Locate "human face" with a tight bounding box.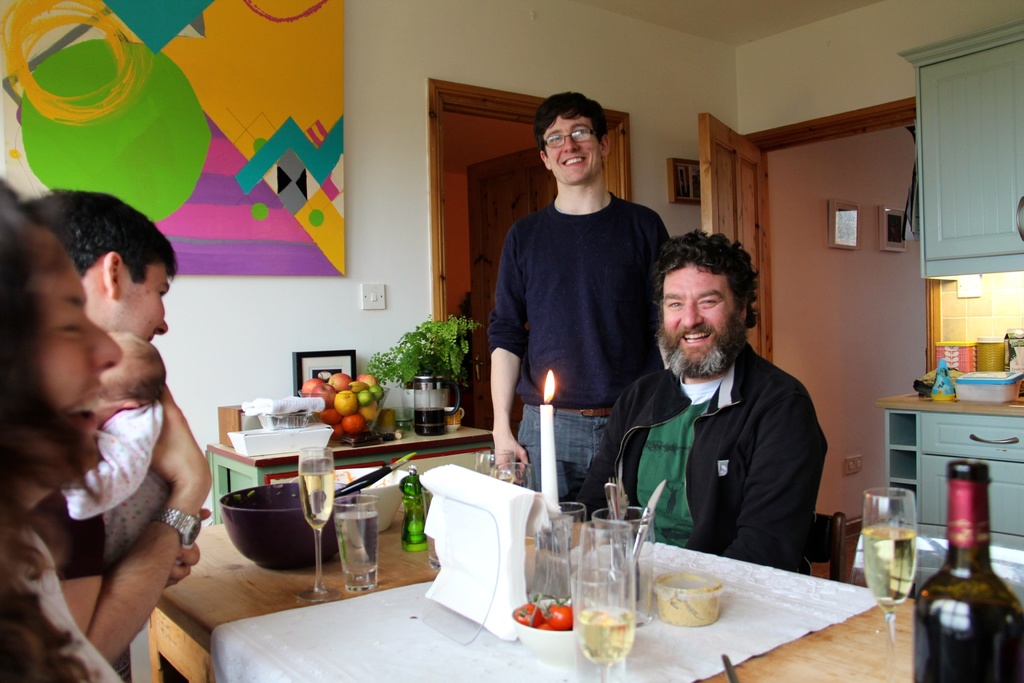
<box>665,260,734,361</box>.
